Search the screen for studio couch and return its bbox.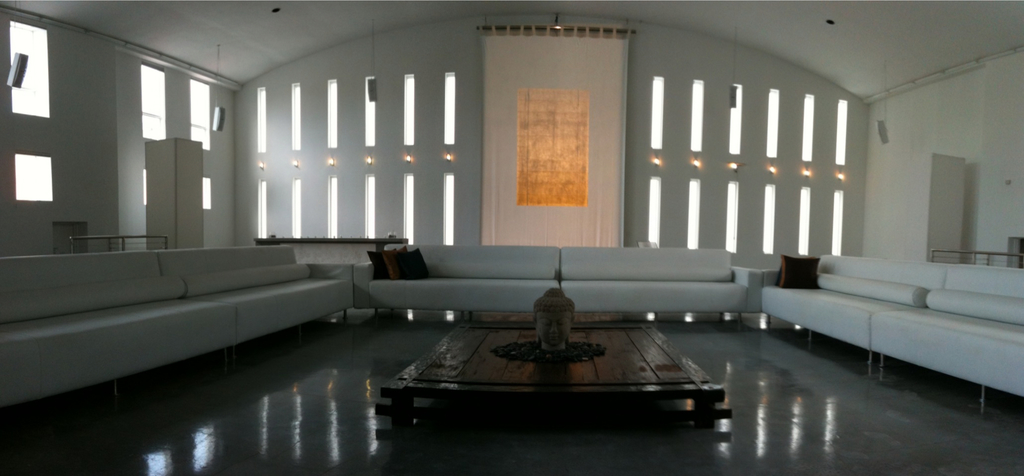
Found: {"x1": 0, "y1": 256, "x2": 350, "y2": 411}.
